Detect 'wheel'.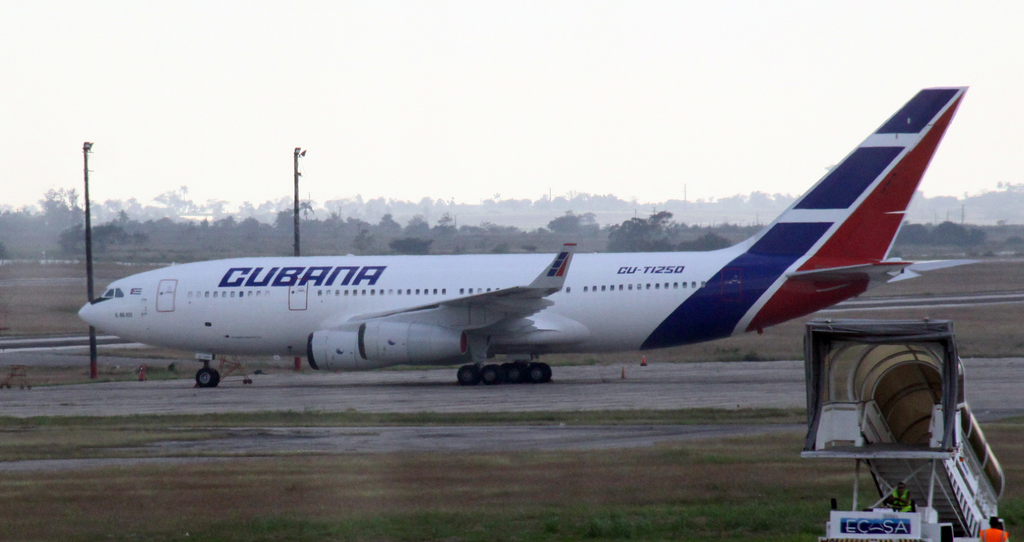
Detected at <box>460,361,481,387</box>.
